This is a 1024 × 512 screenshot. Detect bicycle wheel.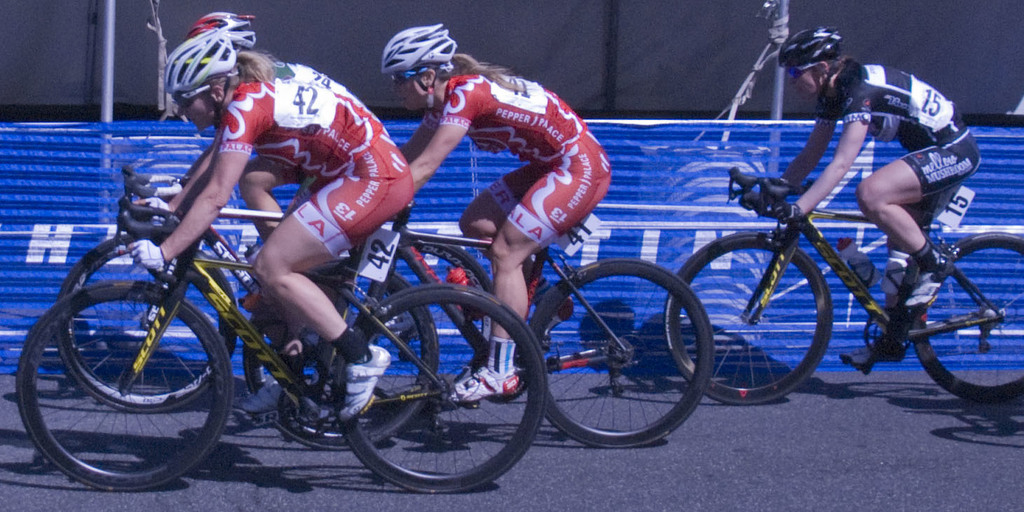
Rect(347, 238, 491, 413).
